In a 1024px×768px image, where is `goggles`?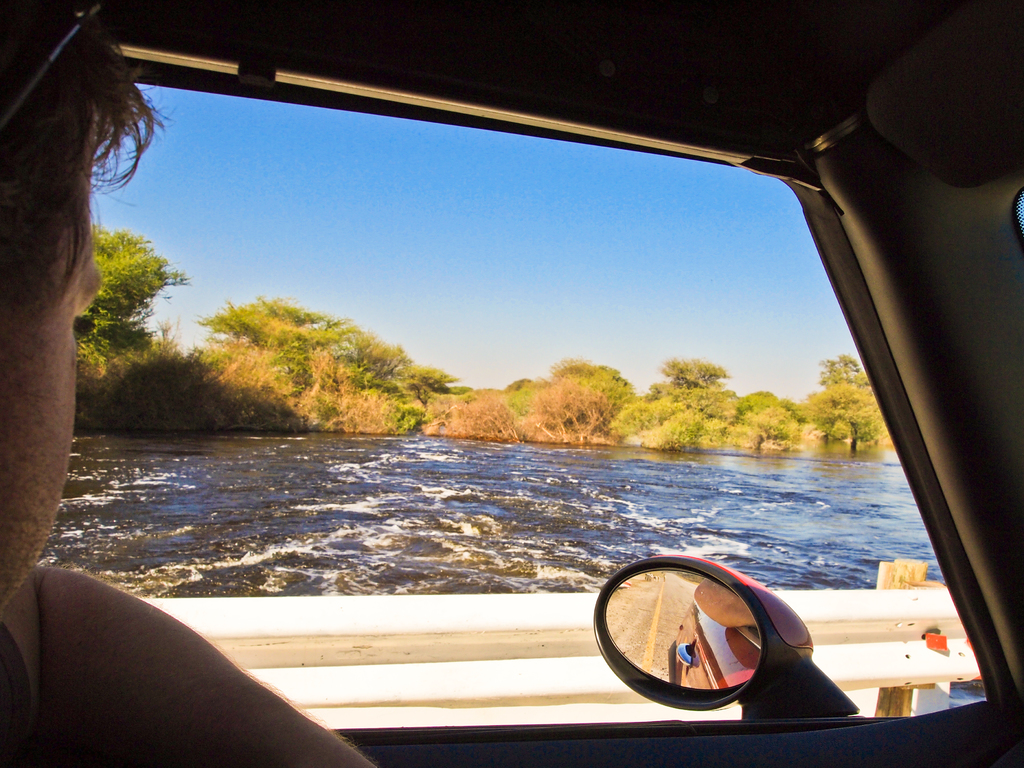
0, 0, 106, 133.
